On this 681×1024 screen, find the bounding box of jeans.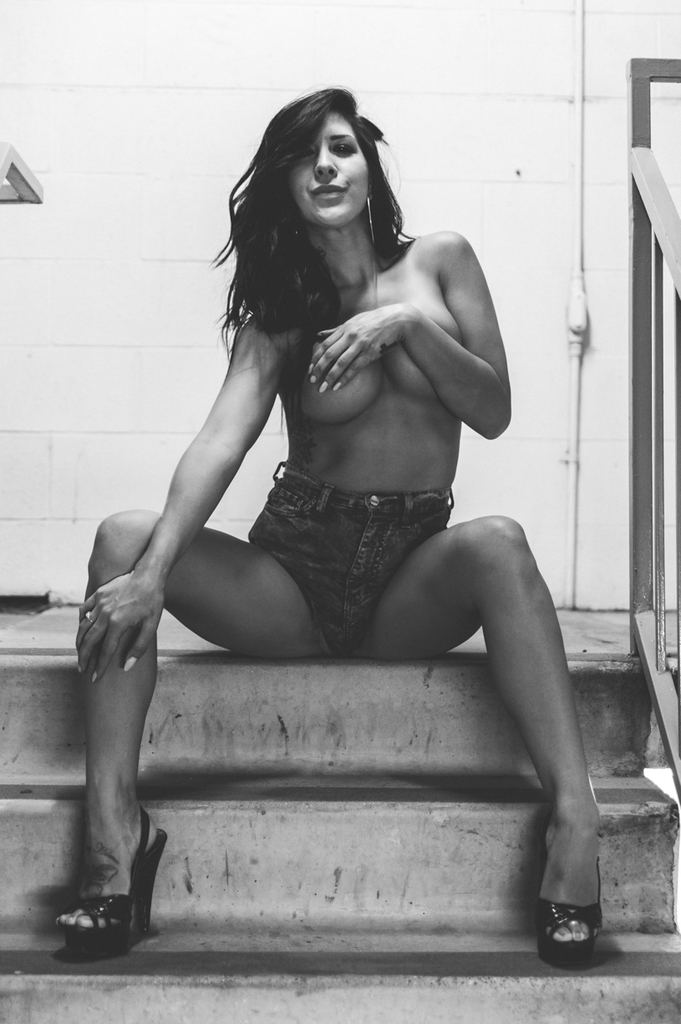
Bounding box: 242, 458, 475, 680.
